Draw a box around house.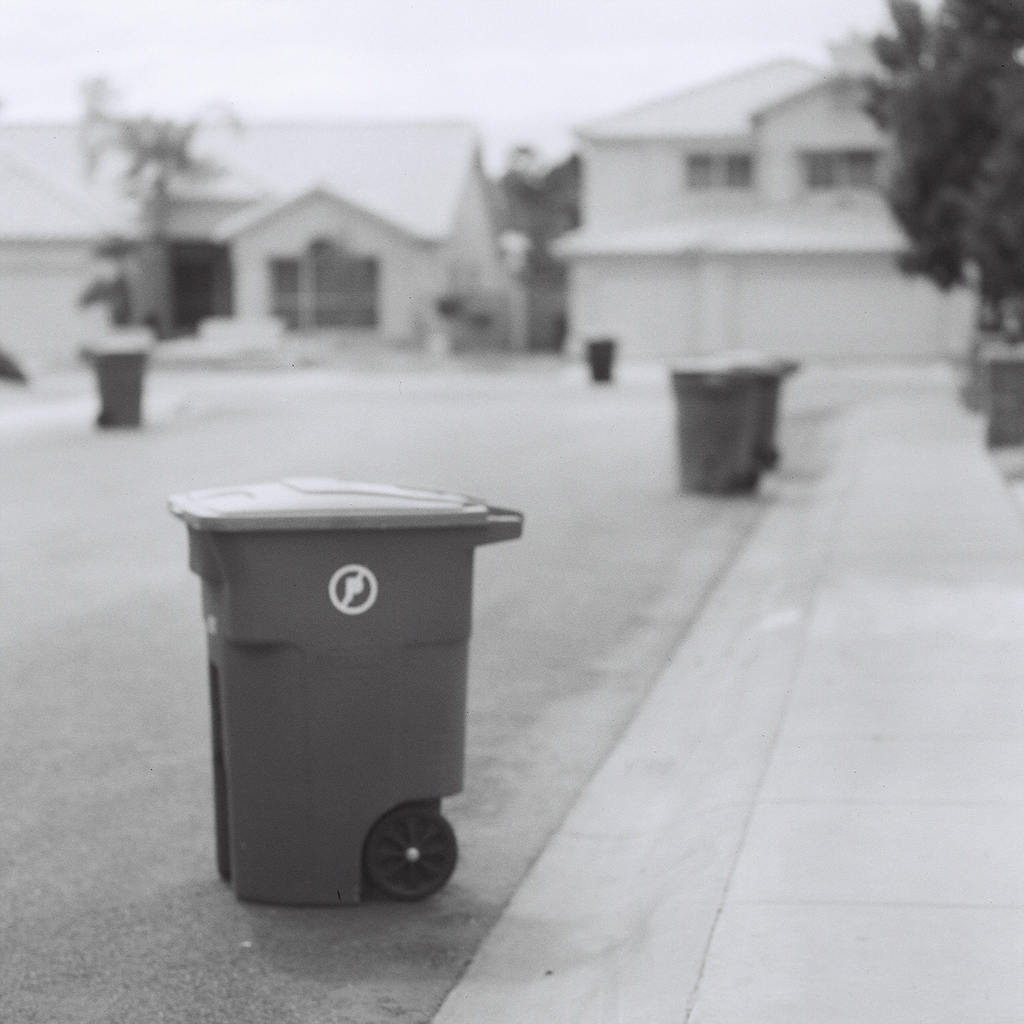
<bbox>422, 44, 1008, 389</bbox>.
